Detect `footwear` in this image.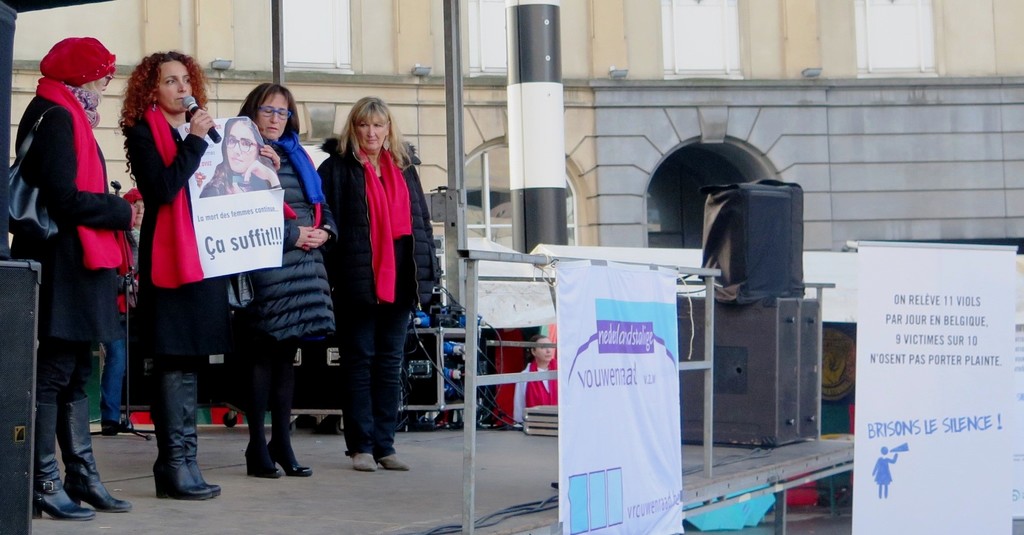
Detection: 33 407 100 522.
